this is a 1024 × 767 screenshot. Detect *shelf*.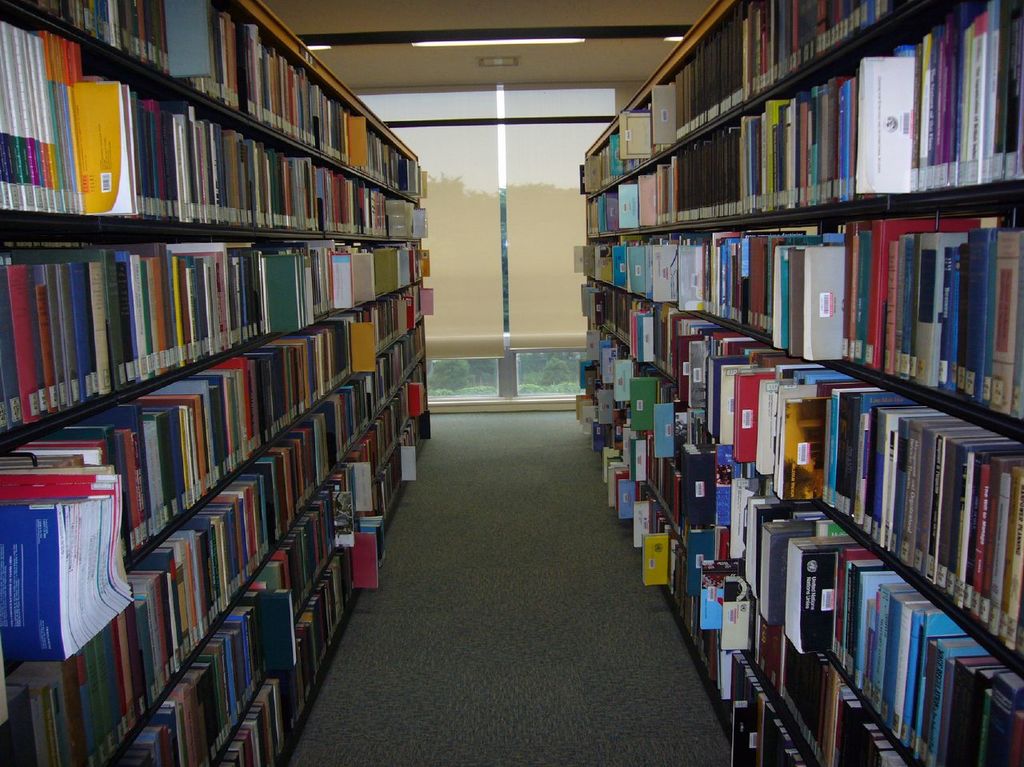
(570, 192, 1023, 422).
